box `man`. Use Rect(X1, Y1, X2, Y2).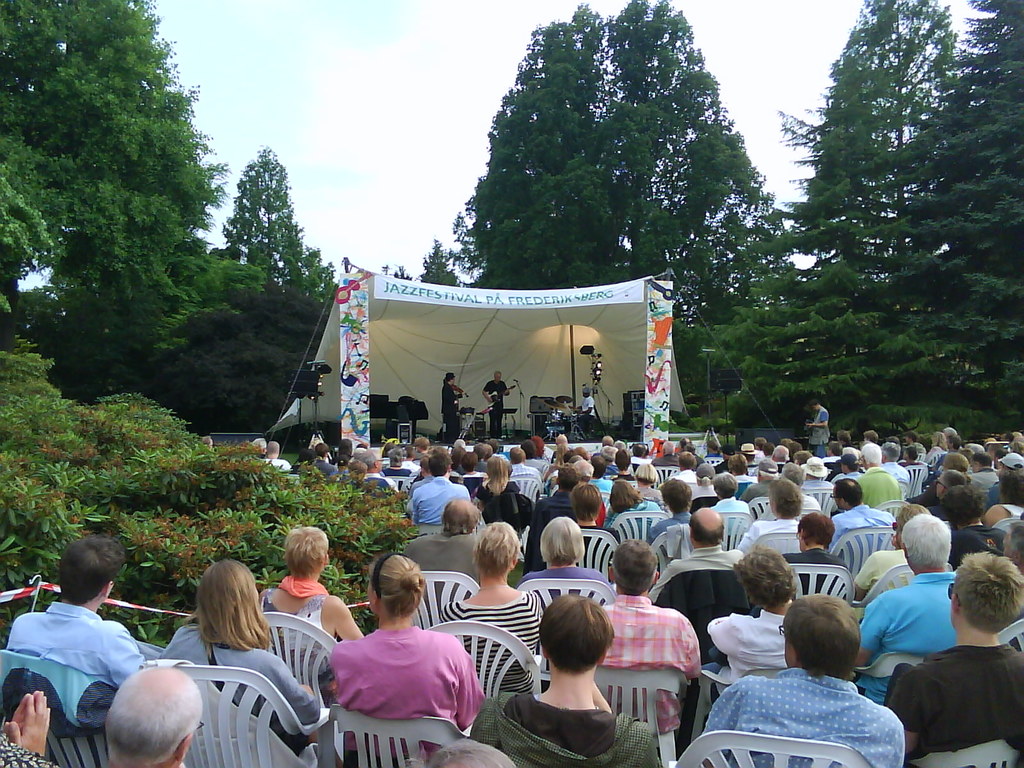
Rect(568, 483, 621, 584).
